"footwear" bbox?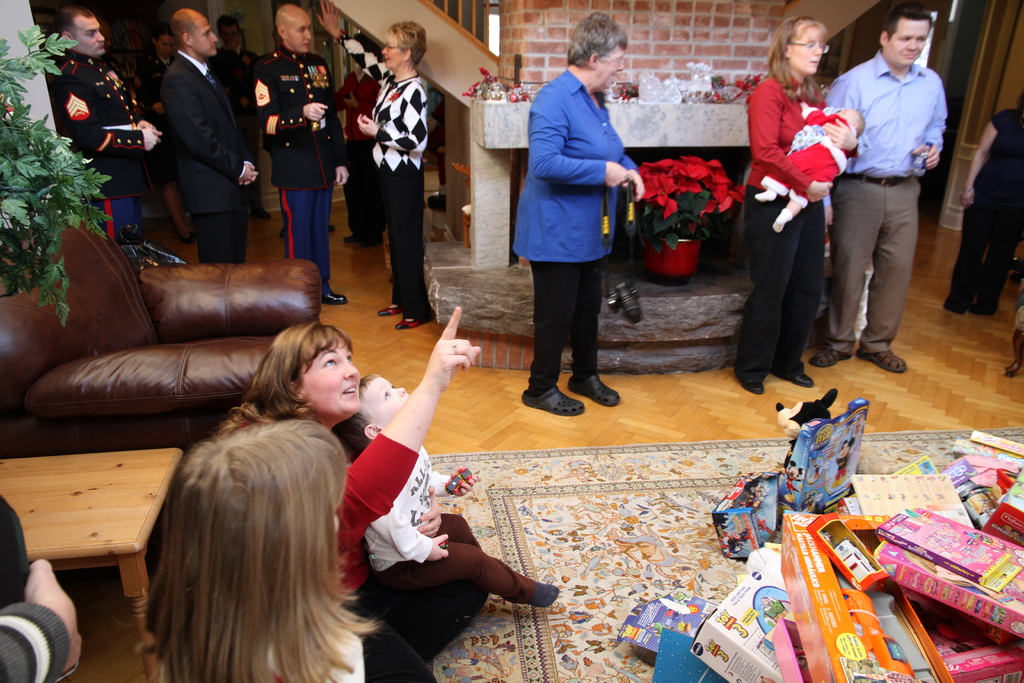
344 233 383 249
